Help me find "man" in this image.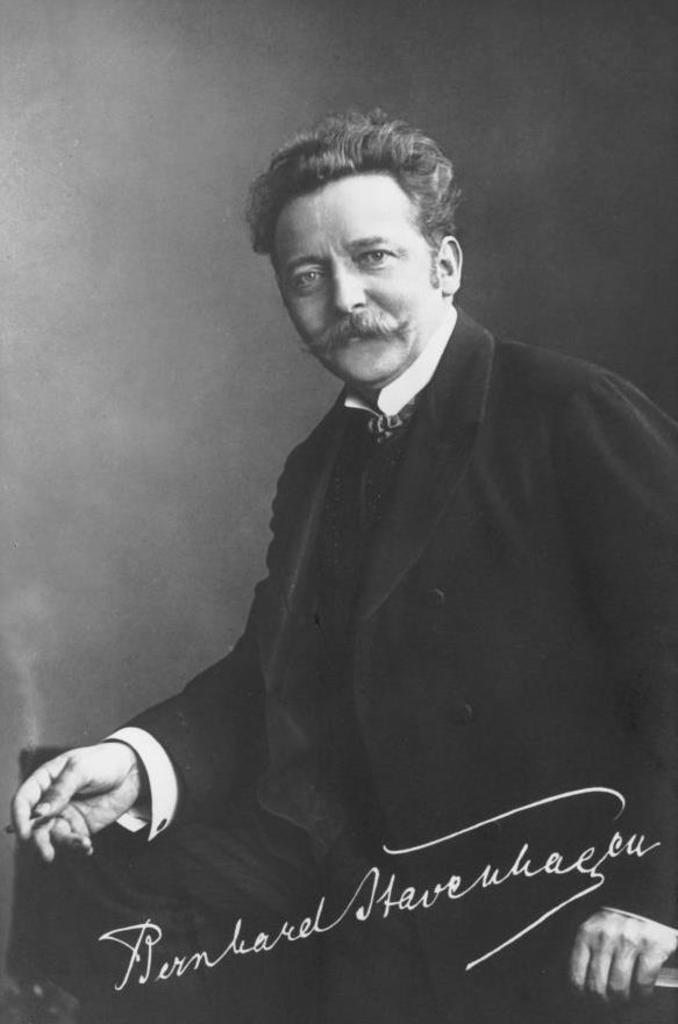
Found it: <box>63,102,652,978</box>.
